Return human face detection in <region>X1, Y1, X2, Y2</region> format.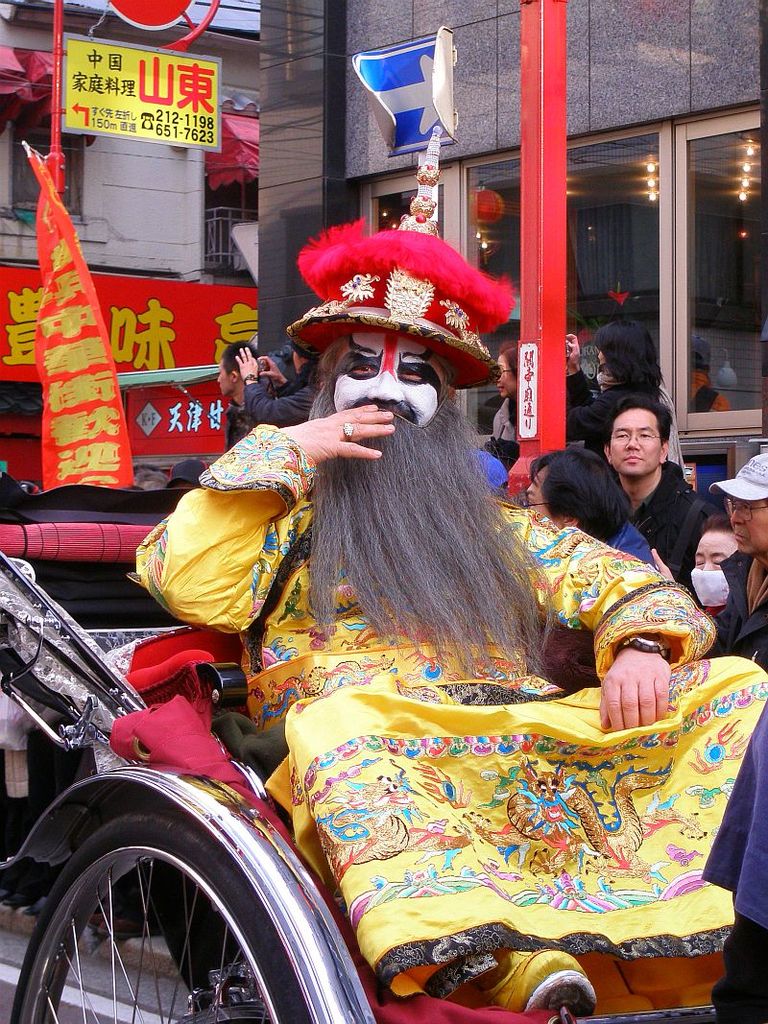
<region>492, 350, 517, 406</region>.
